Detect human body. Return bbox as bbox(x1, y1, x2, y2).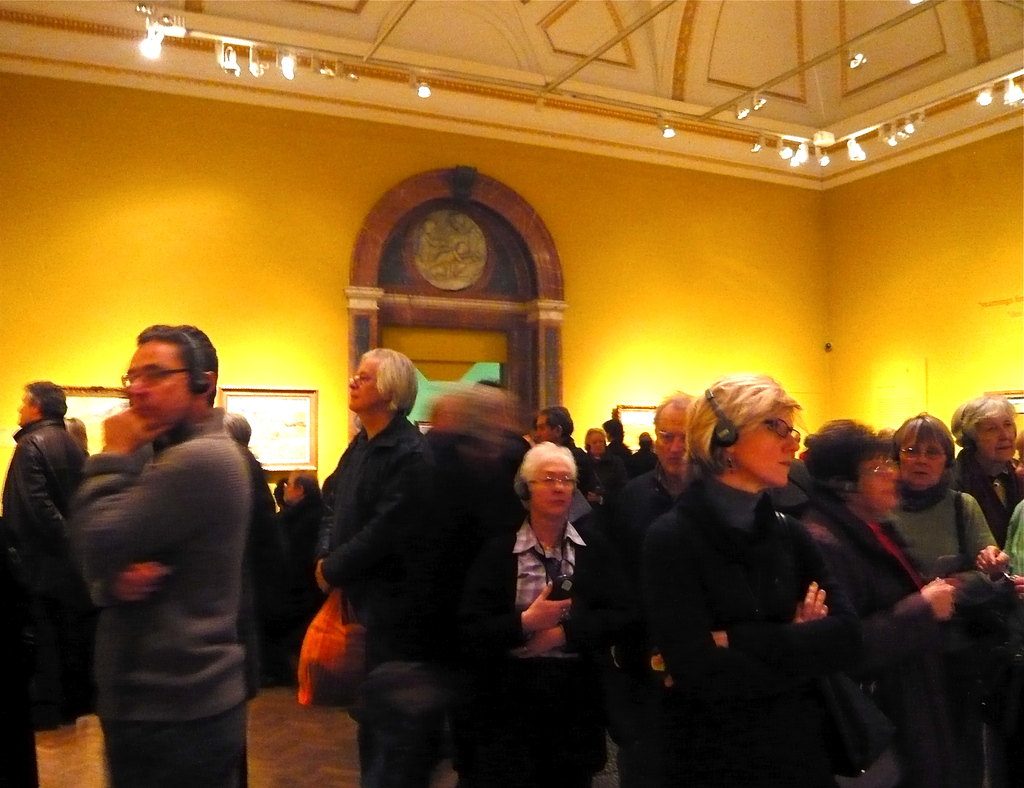
bbox(1, 421, 100, 721).
